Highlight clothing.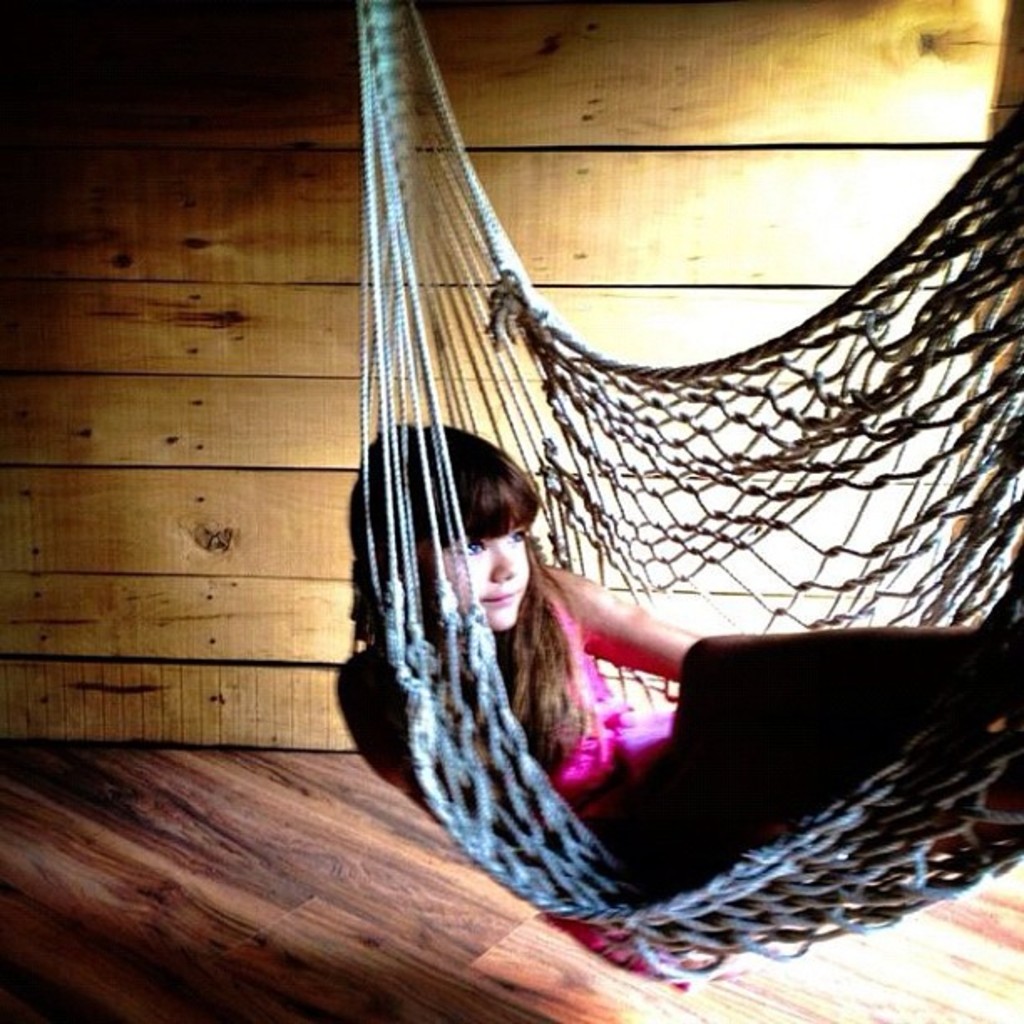
Highlighted region: pyautogui.locateOnScreen(527, 584, 753, 996).
